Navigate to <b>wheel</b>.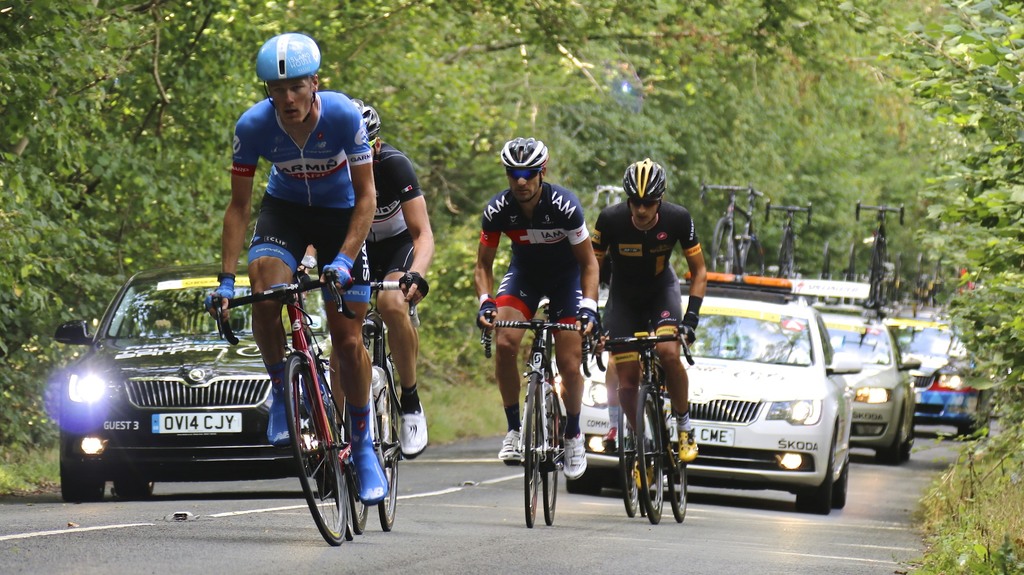
Navigation target: <box>540,391,560,526</box>.
